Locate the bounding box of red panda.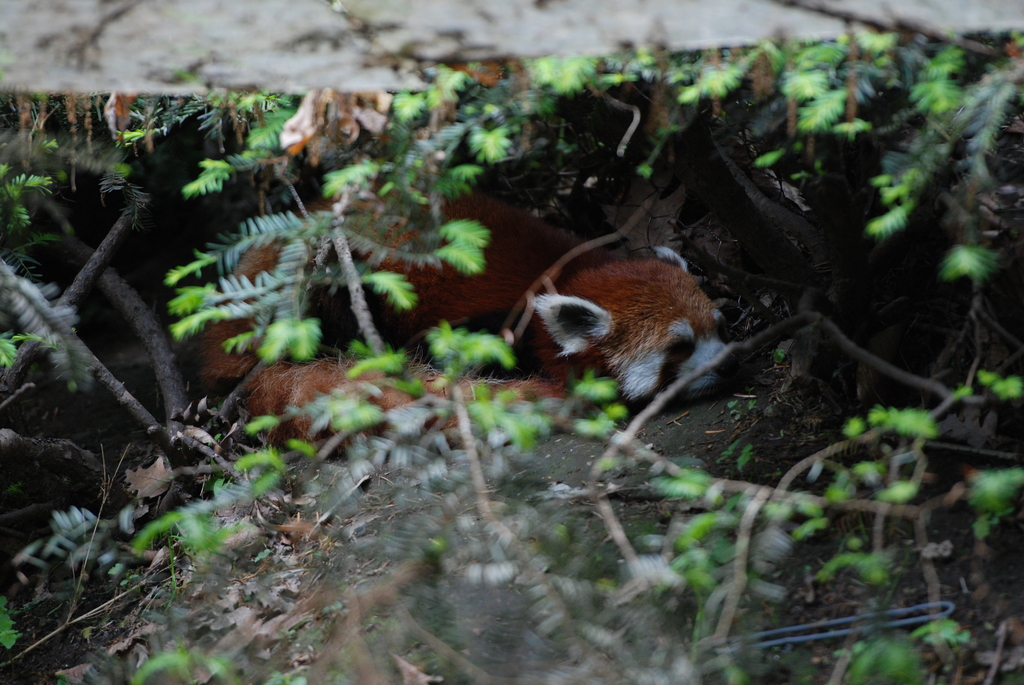
Bounding box: 179,177,763,461.
